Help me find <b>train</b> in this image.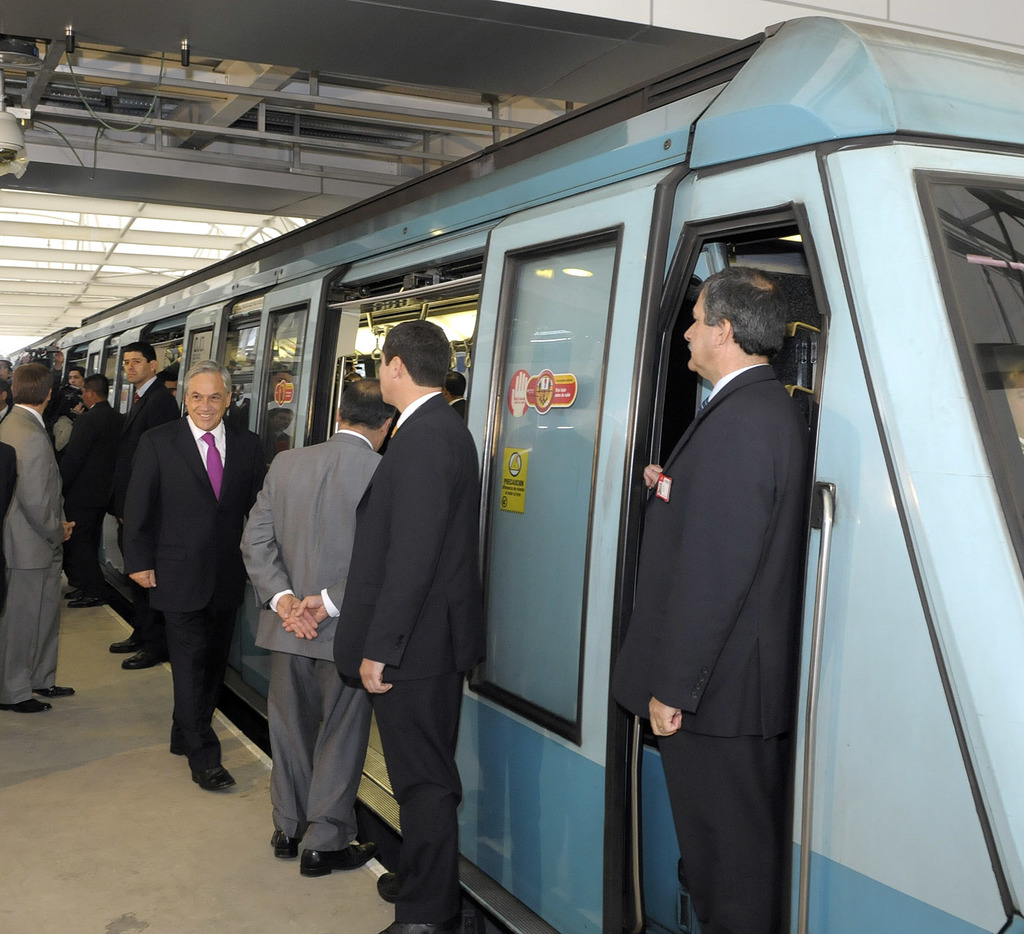
Found it: <box>7,0,1023,931</box>.
